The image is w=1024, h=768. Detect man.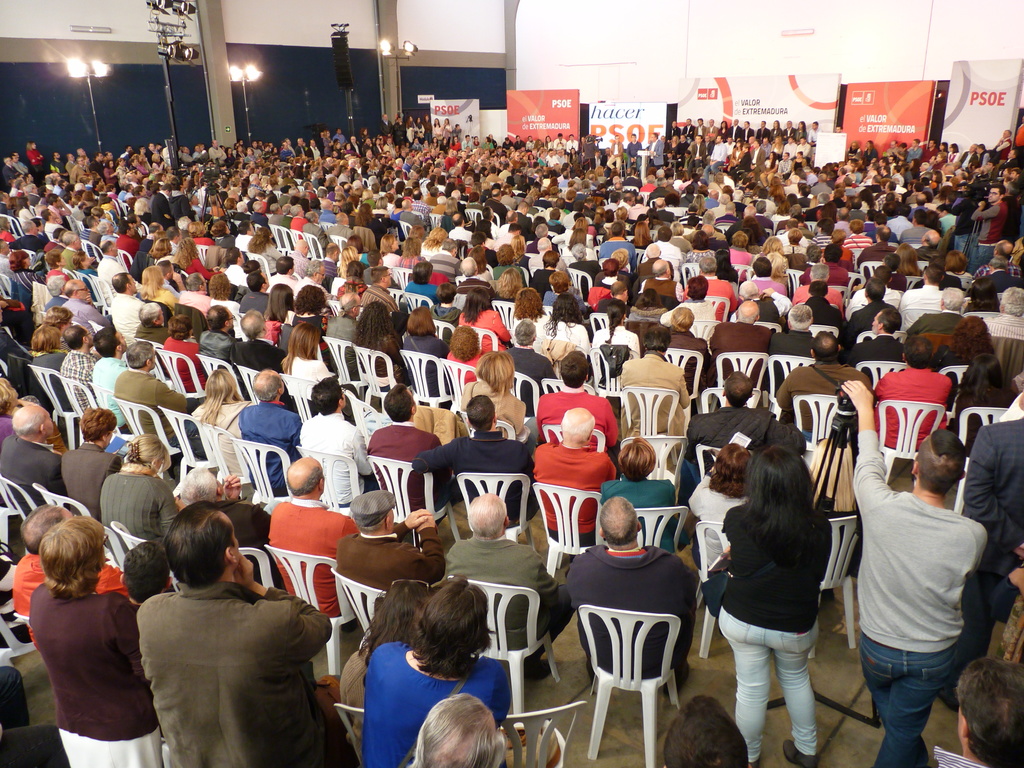
Detection: 95 235 140 306.
